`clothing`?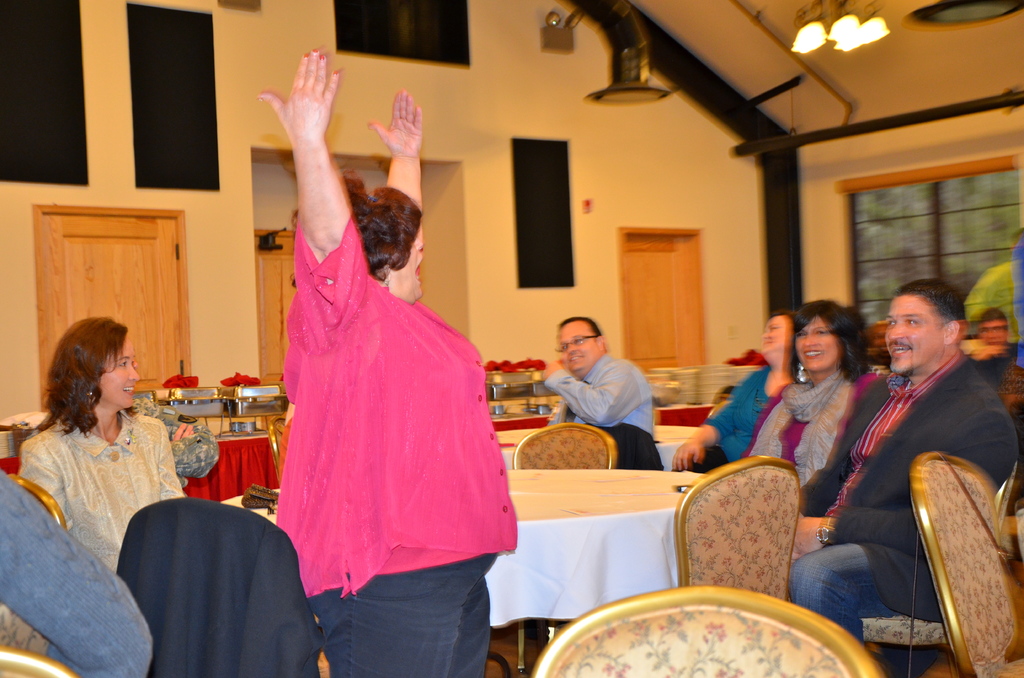
bbox=(264, 169, 492, 650)
